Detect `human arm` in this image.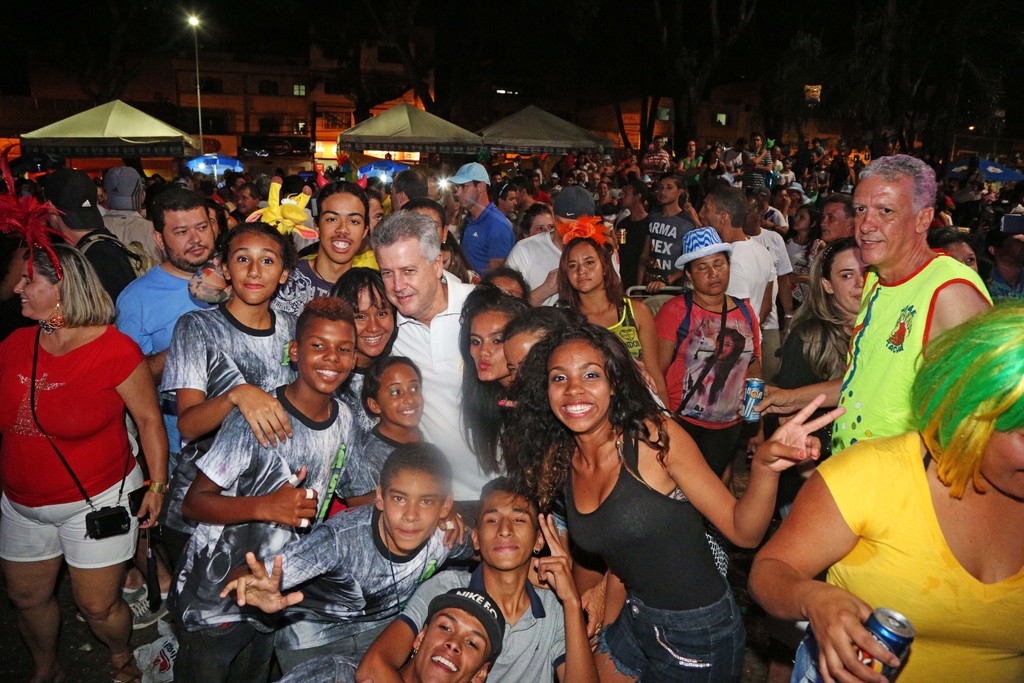
Detection: 749 449 910 682.
